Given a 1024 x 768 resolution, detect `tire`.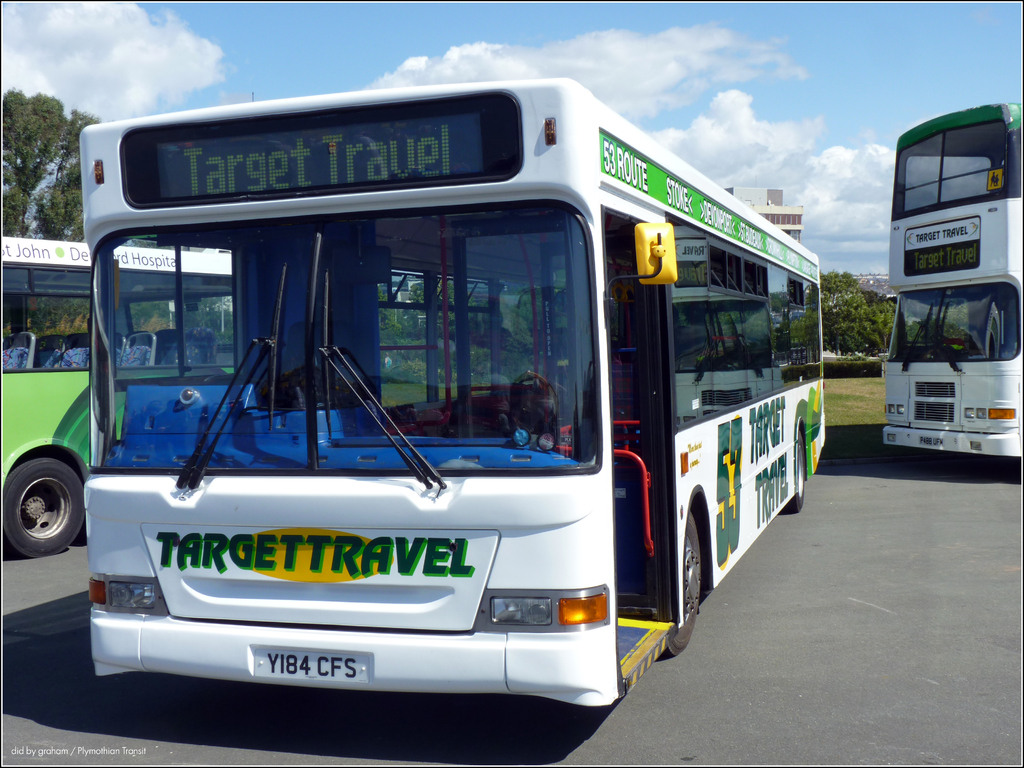
0/449/81/581.
